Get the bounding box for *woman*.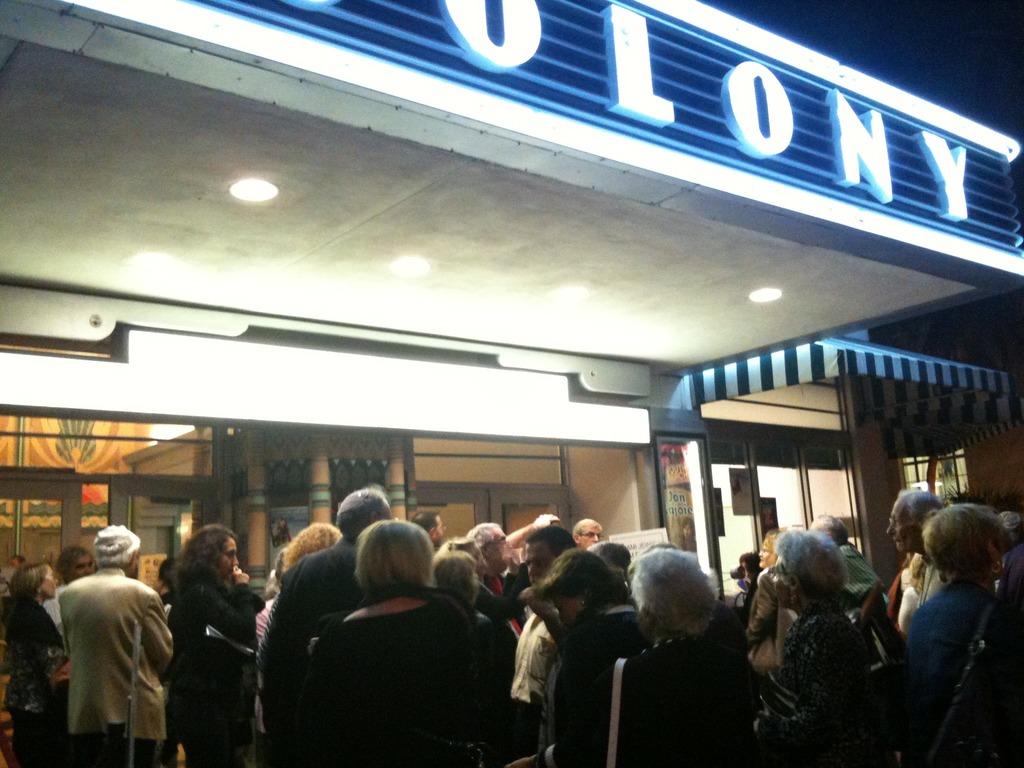
744,532,803,698.
